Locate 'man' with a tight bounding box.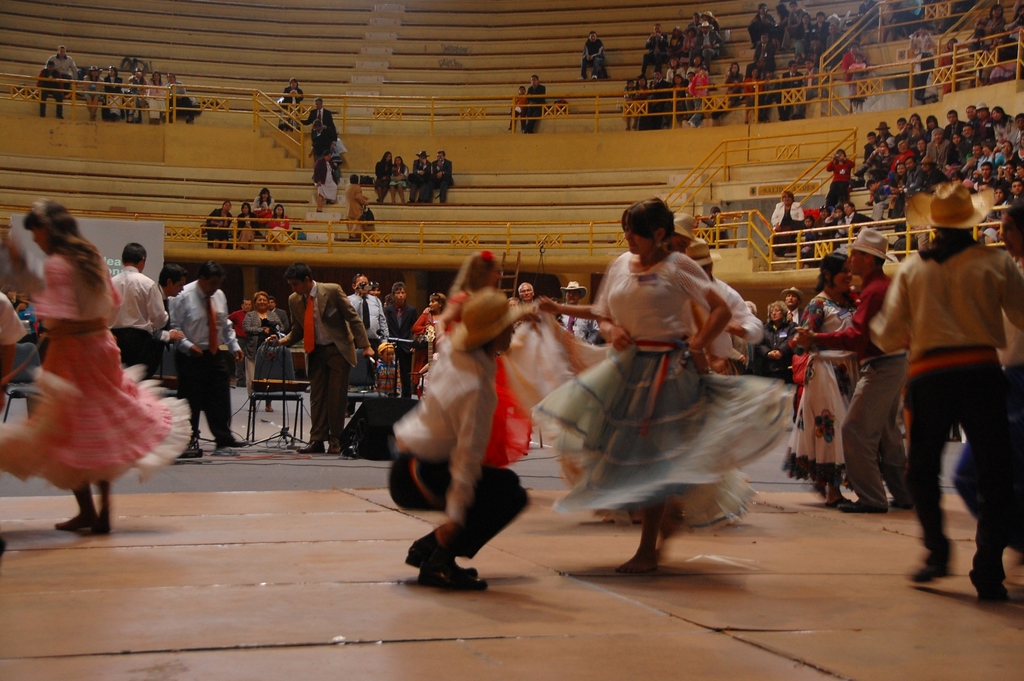
579 28 609 83.
